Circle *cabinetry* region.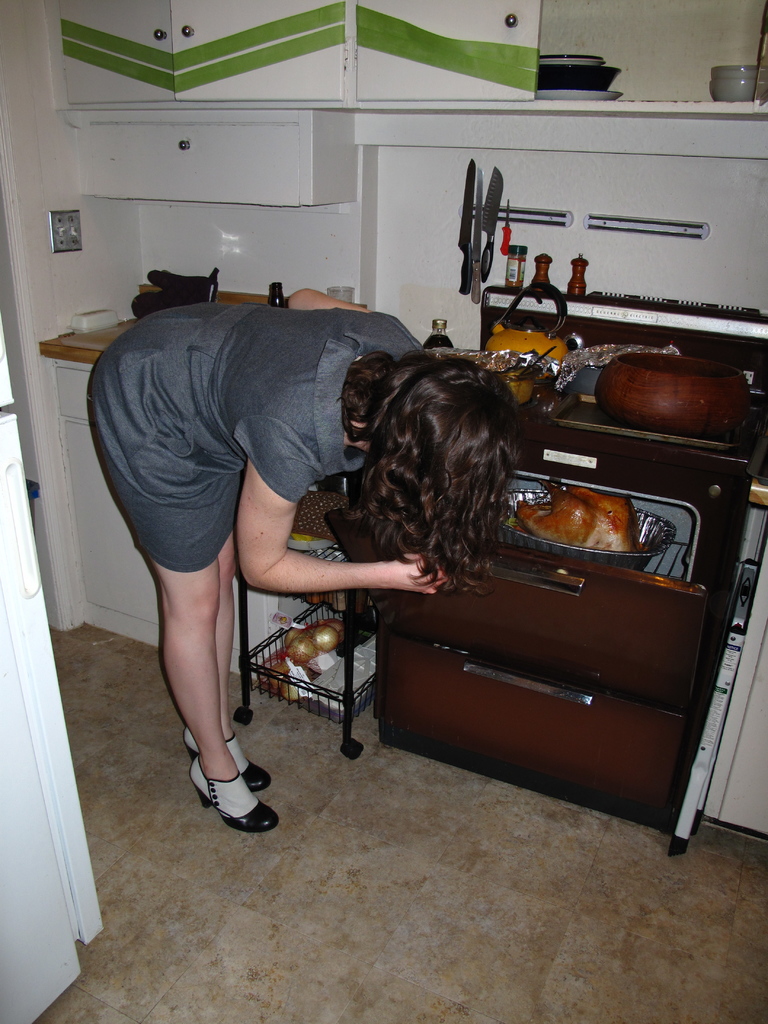
Region: 55, 369, 348, 689.
